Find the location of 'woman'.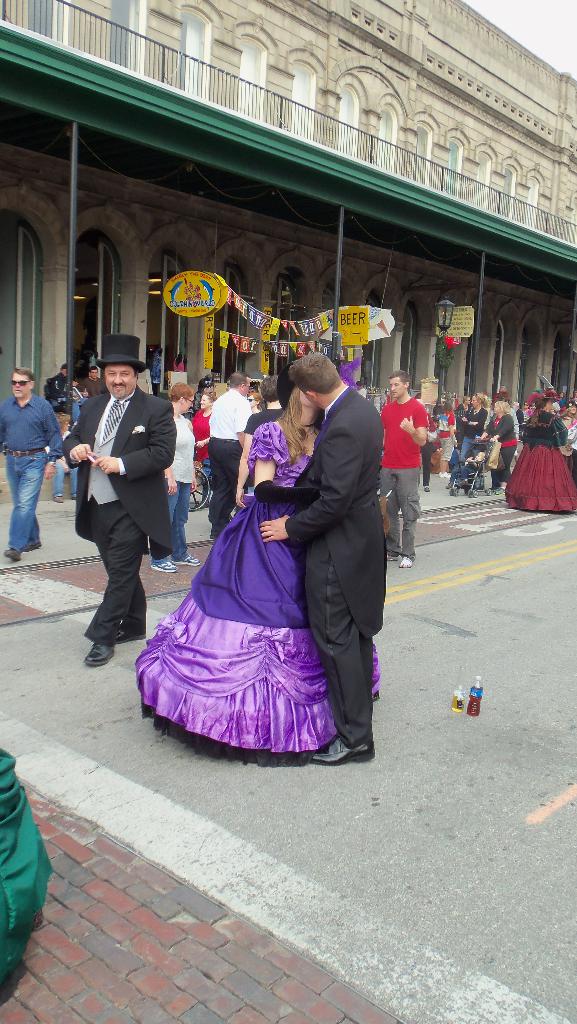
Location: detection(506, 396, 576, 511).
